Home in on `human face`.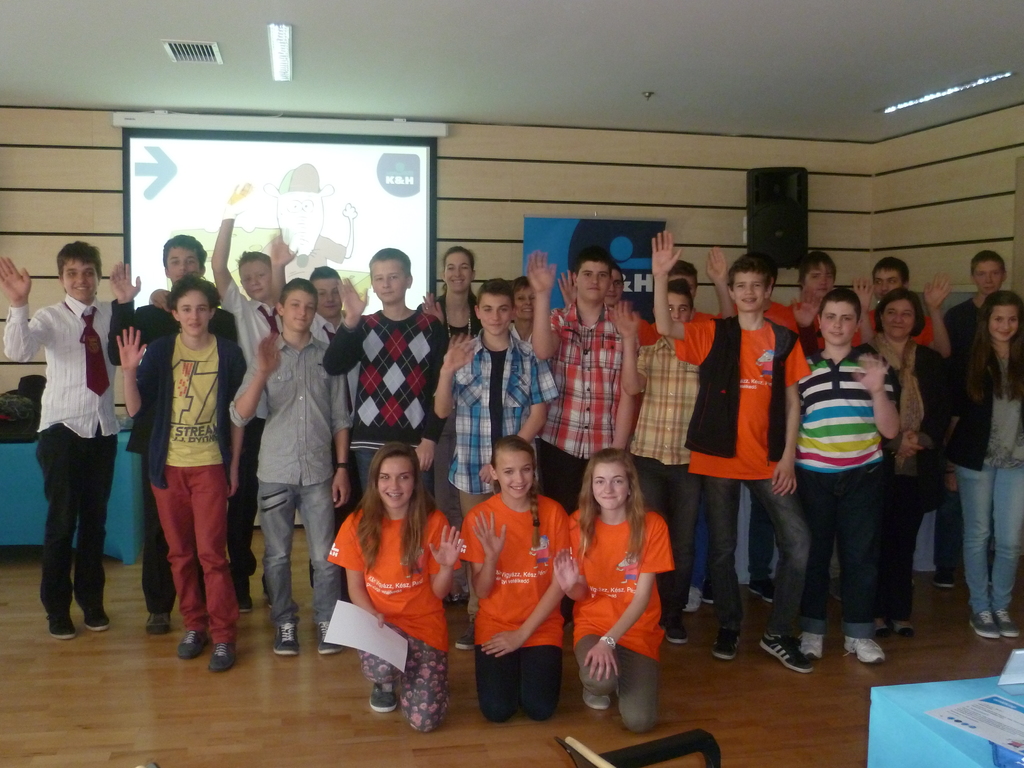
Homed in at crop(175, 294, 211, 335).
